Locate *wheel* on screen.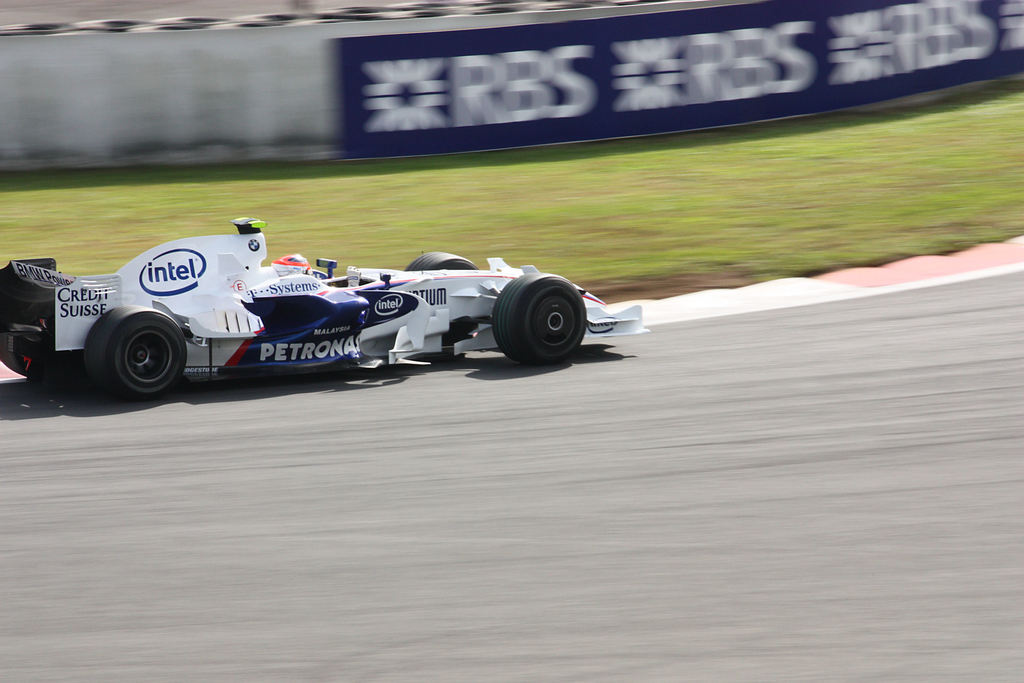
On screen at crop(79, 310, 175, 391).
